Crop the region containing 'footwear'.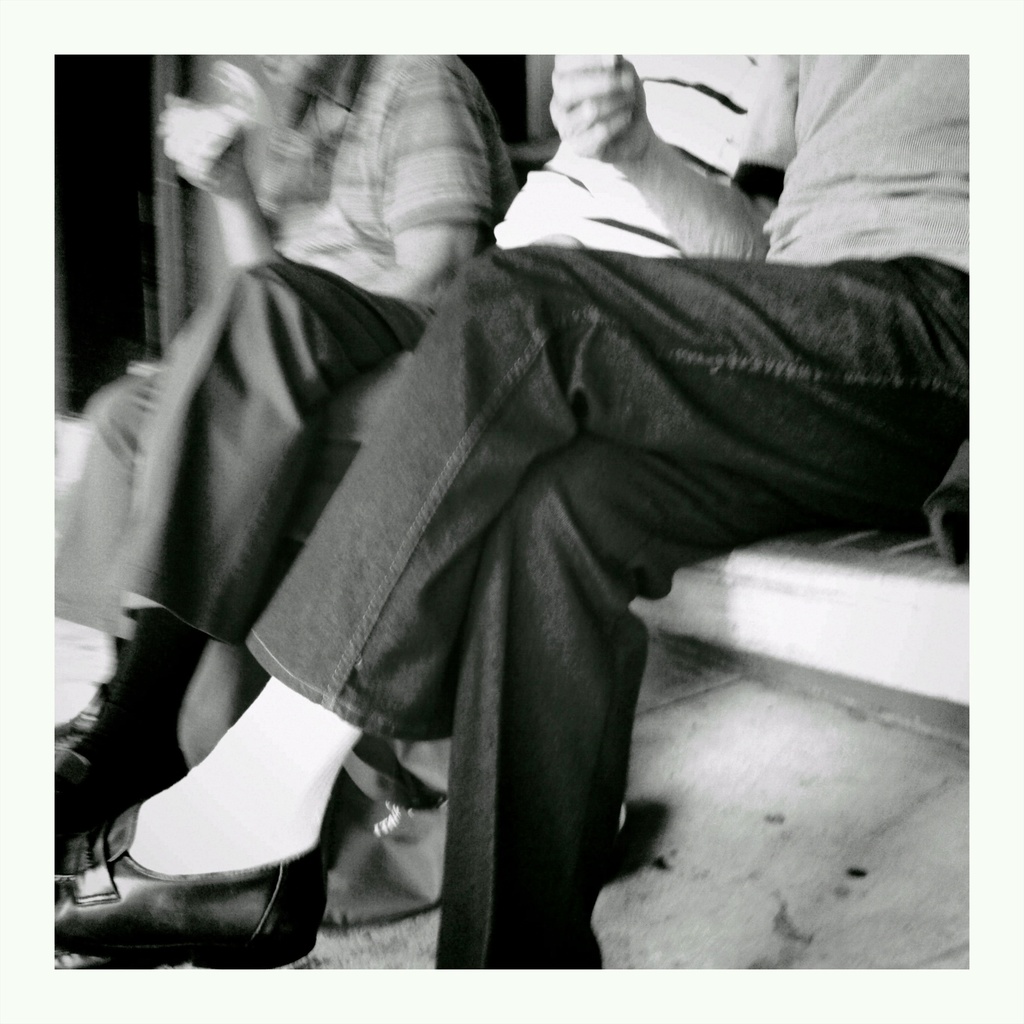
Crop region: 47,798,332,970.
